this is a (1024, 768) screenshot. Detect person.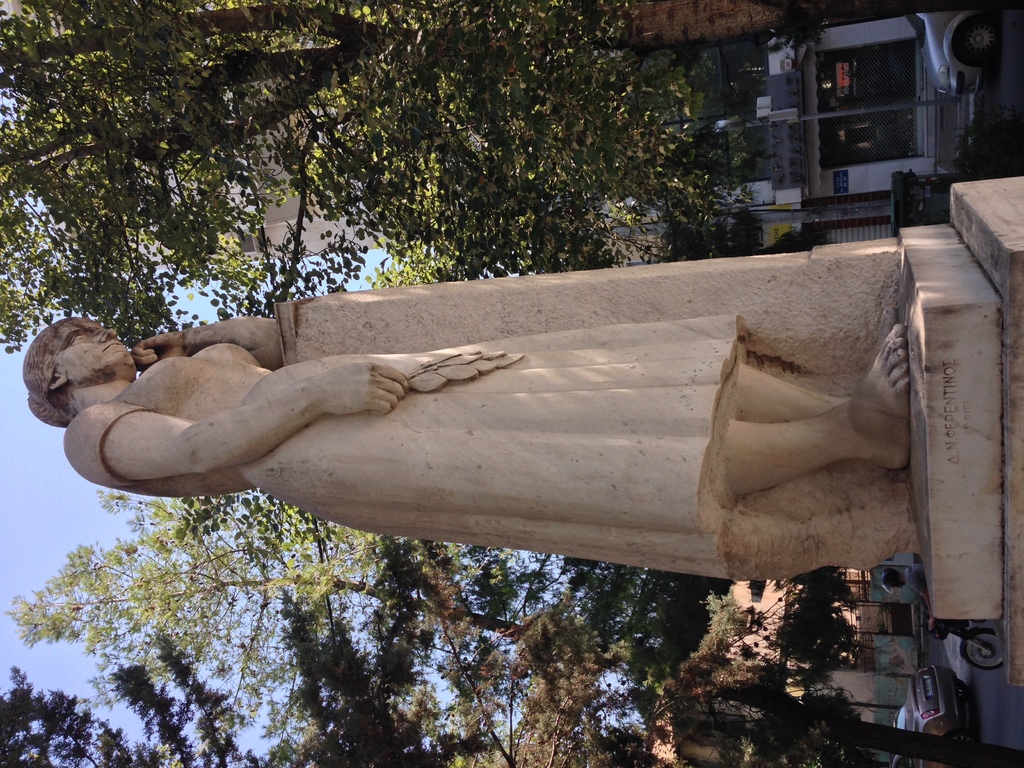
876,563,932,636.
